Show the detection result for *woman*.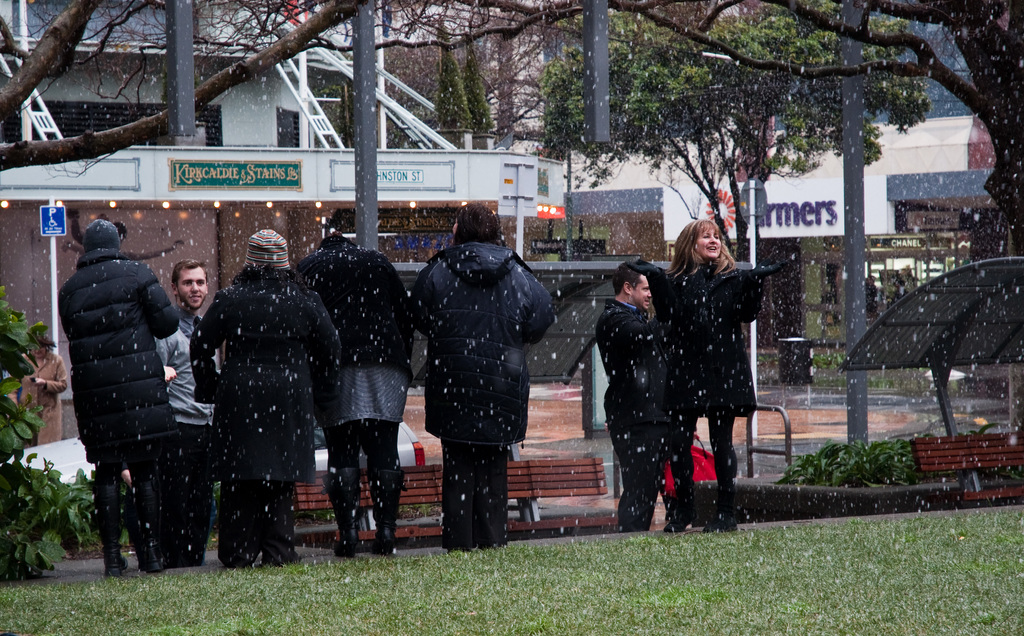
Rect(189, 228, 344, 569).
